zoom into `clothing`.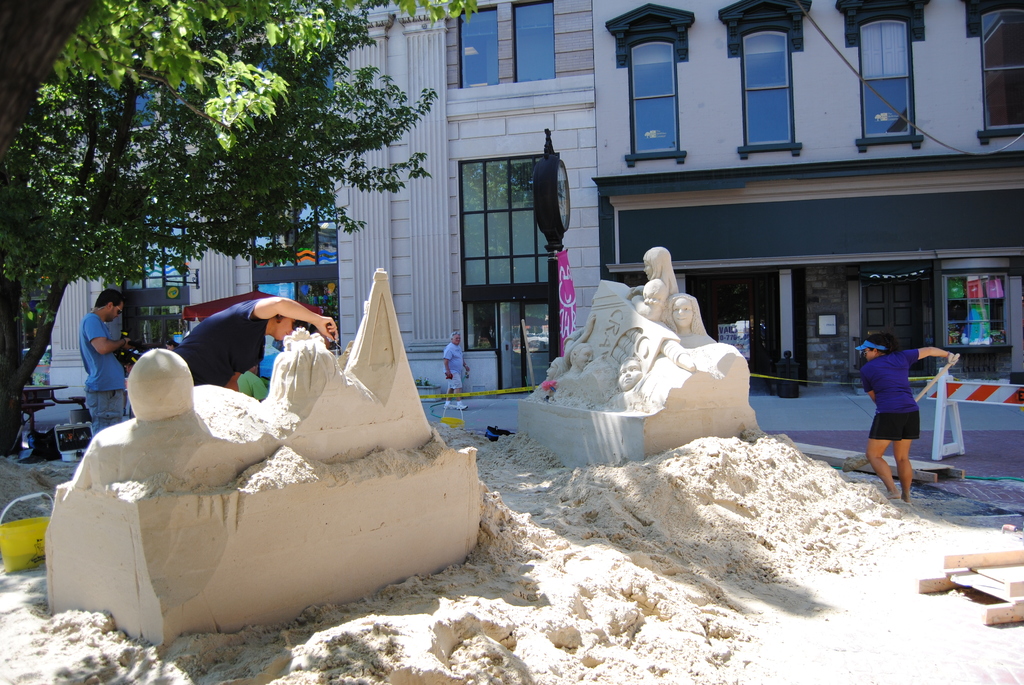
Zoom target: <bbox>161, 298, 263, 383</bbox>.
